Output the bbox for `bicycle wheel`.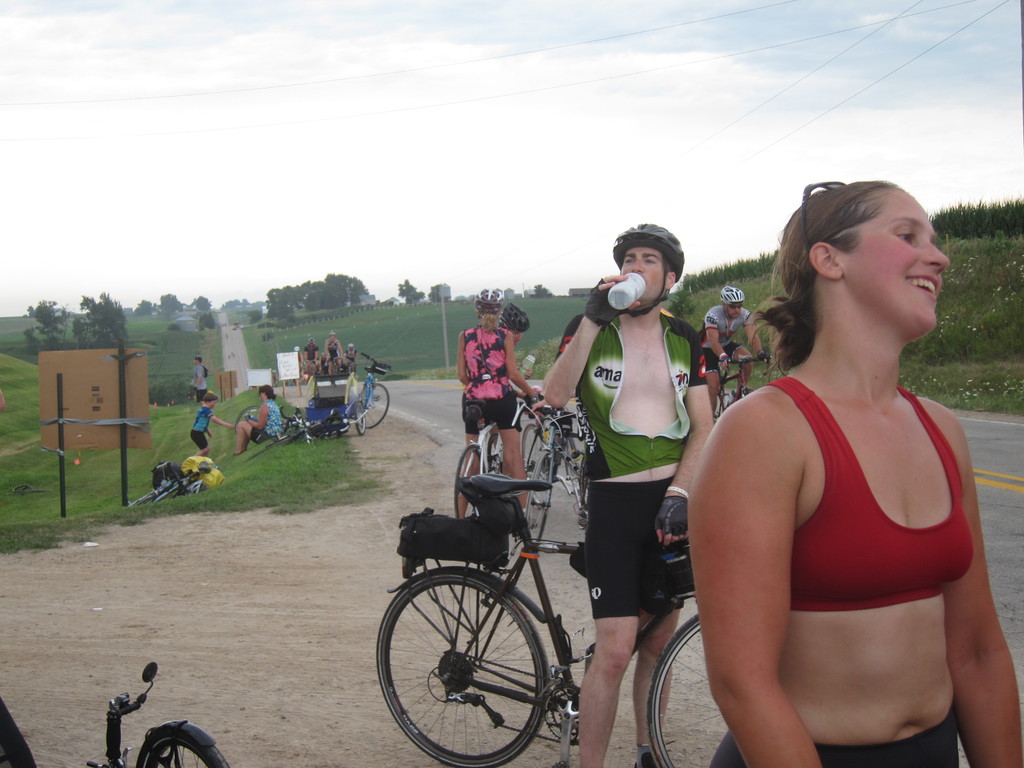
[357, 382, 390, 431].
